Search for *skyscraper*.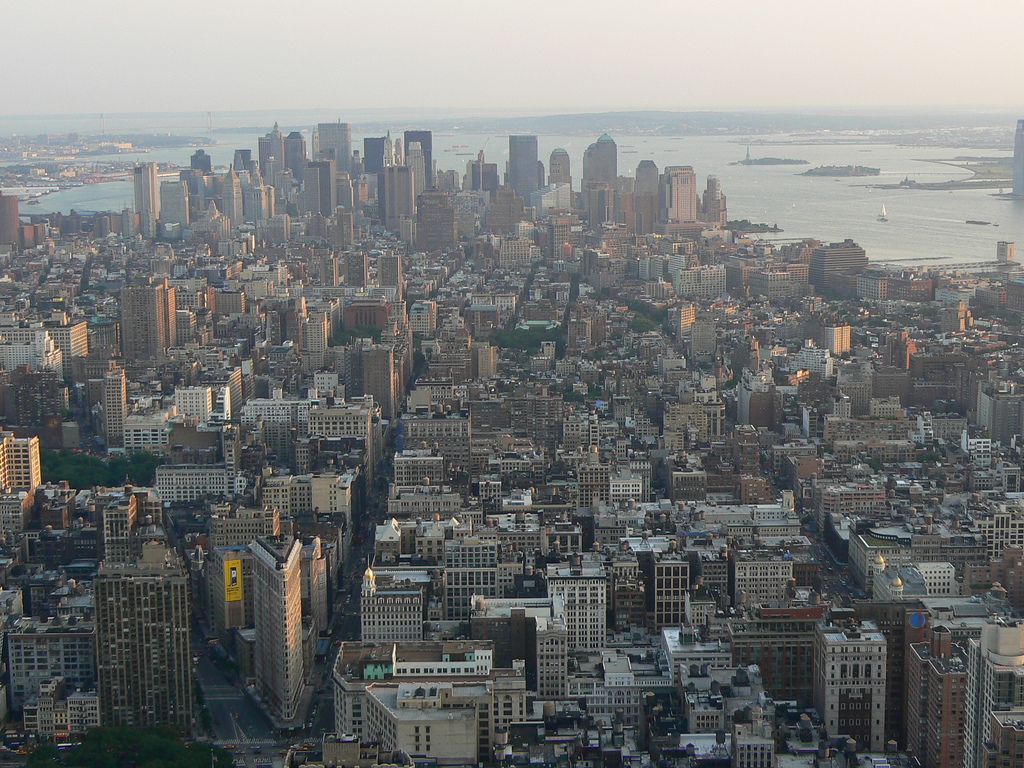
Found at 312,465,360,556.
